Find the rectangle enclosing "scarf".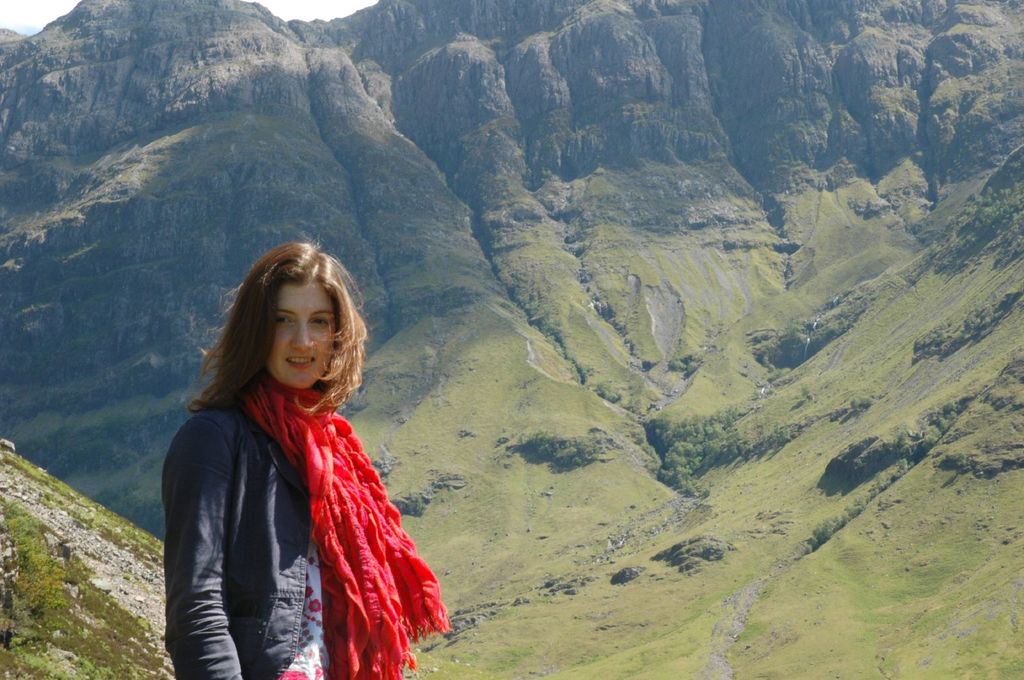
239, 377, 455, 678.
